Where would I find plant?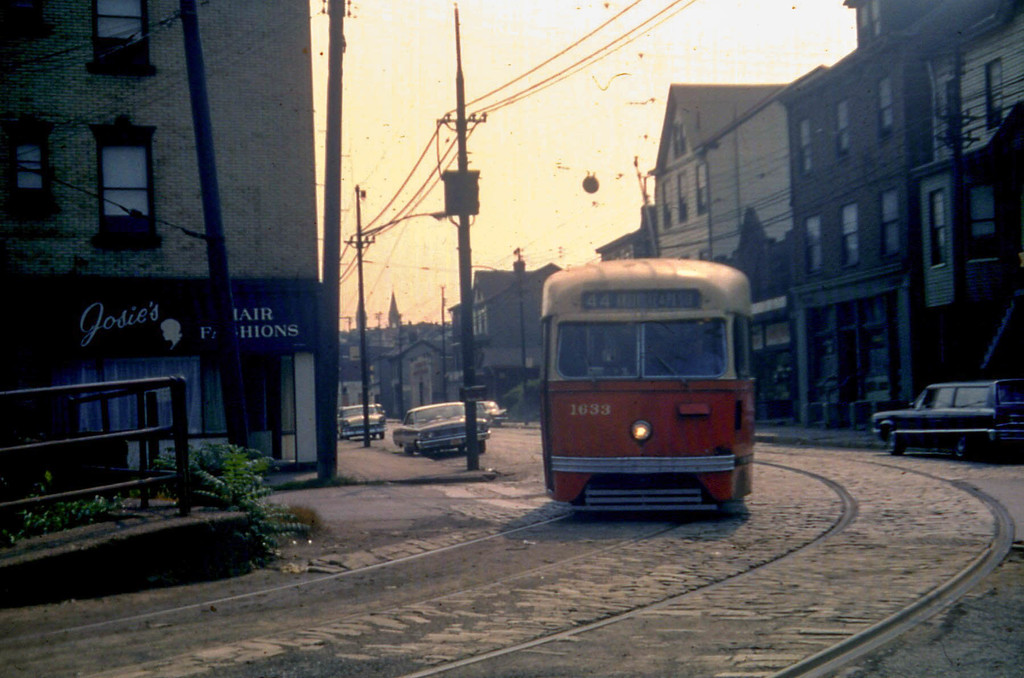
At box=[0, 468, 135, 535].
